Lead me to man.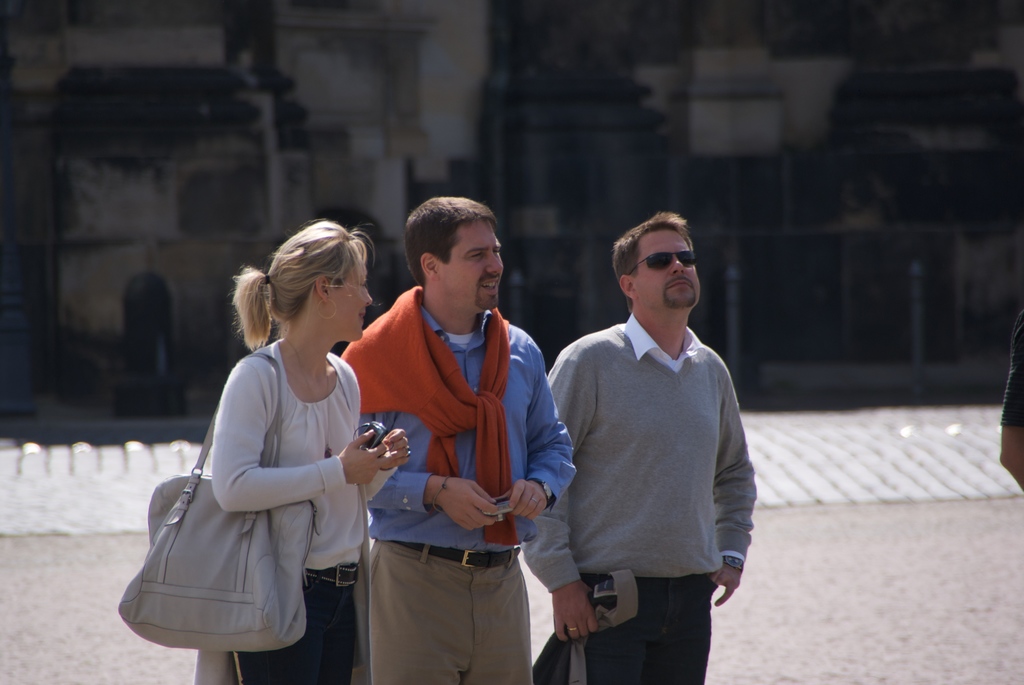
Lead to region(997, 302, 1023, 493).
